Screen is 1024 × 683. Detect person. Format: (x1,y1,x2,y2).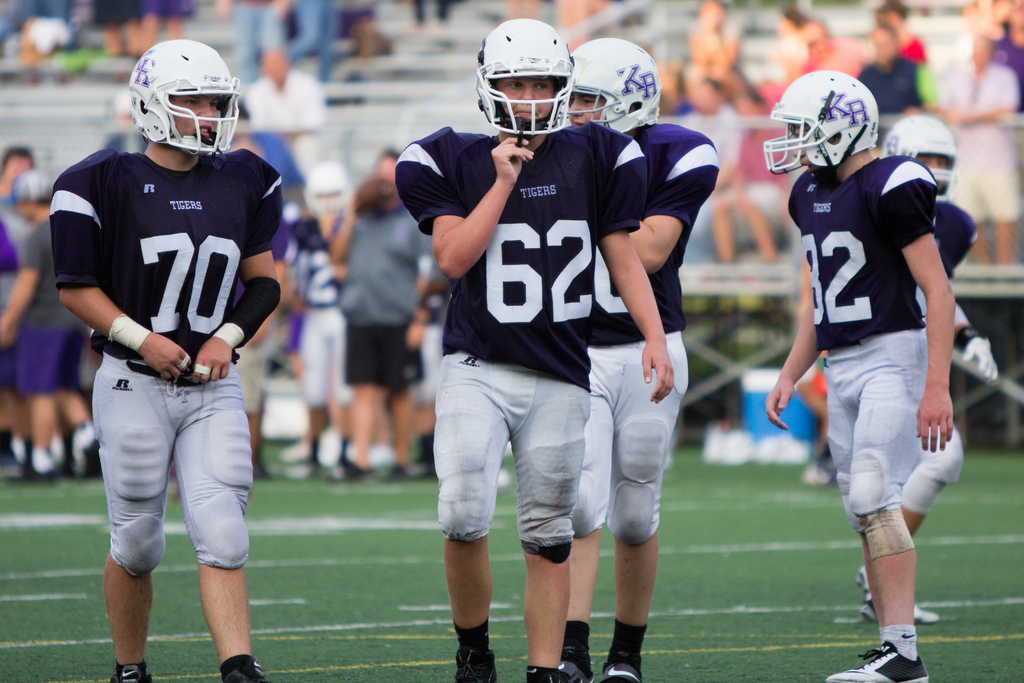
(390,17,676,682).
